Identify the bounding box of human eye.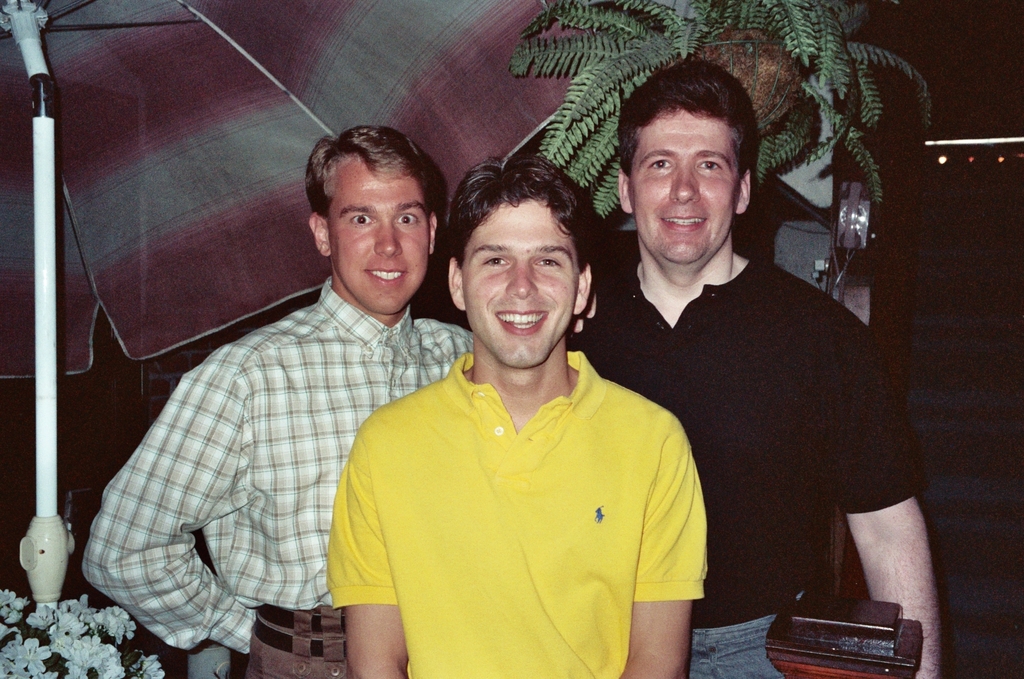
(left=649, top=155, right=673, bottom=171).
